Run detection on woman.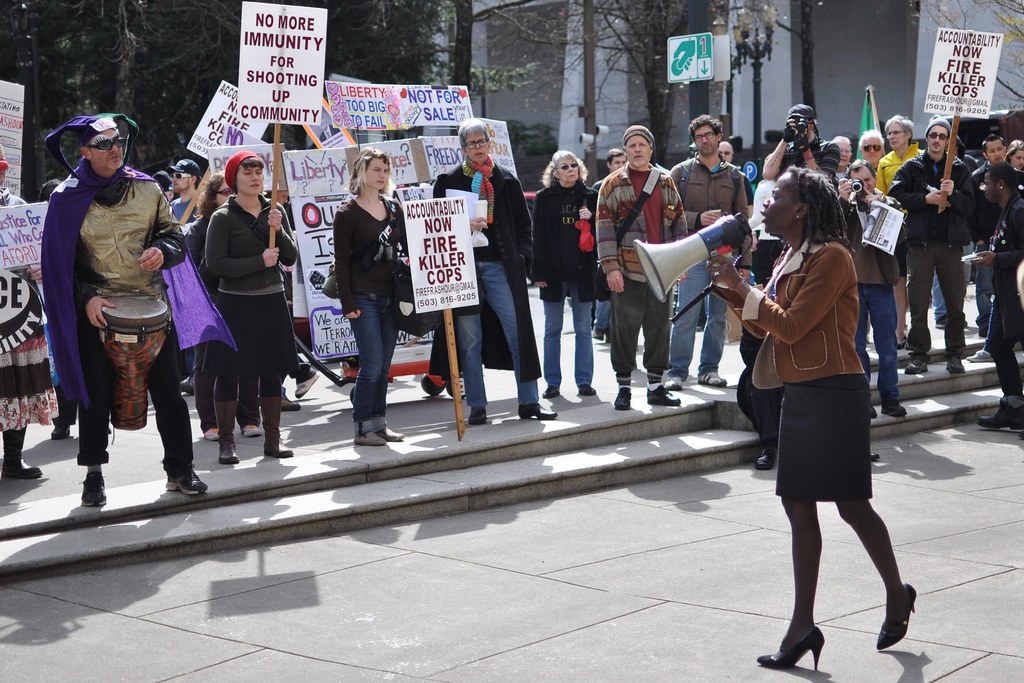
Result: x1=203, y1=148, x2=305, y2=462.
